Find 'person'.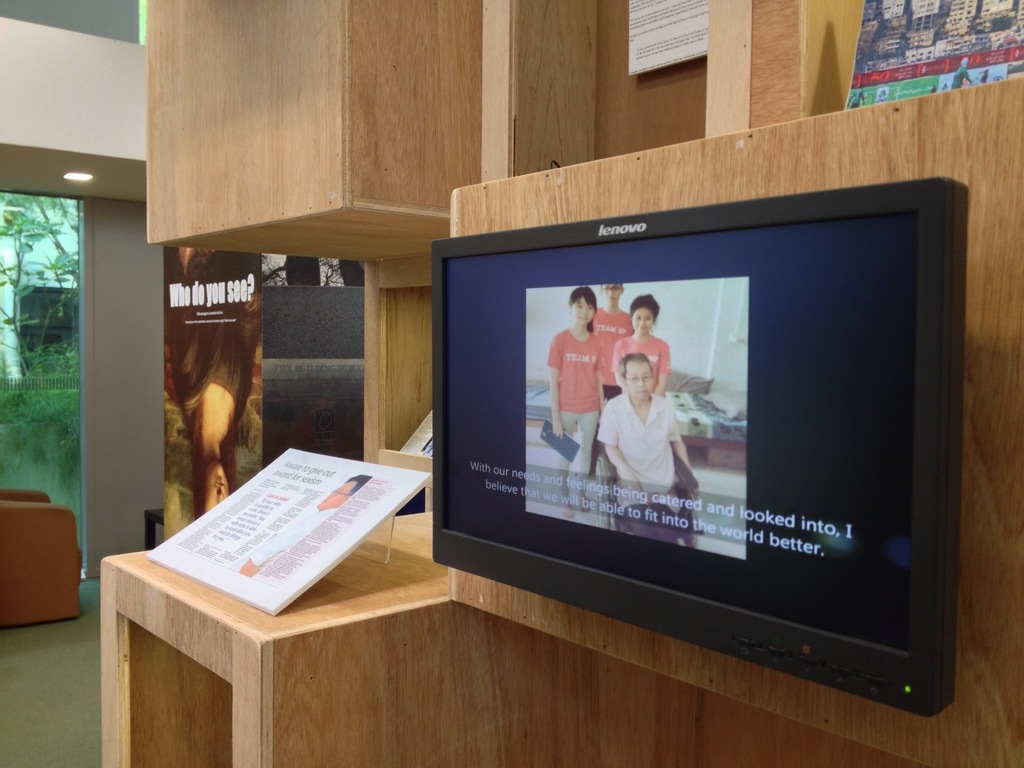
select_region(618, 289, 674, 381).
